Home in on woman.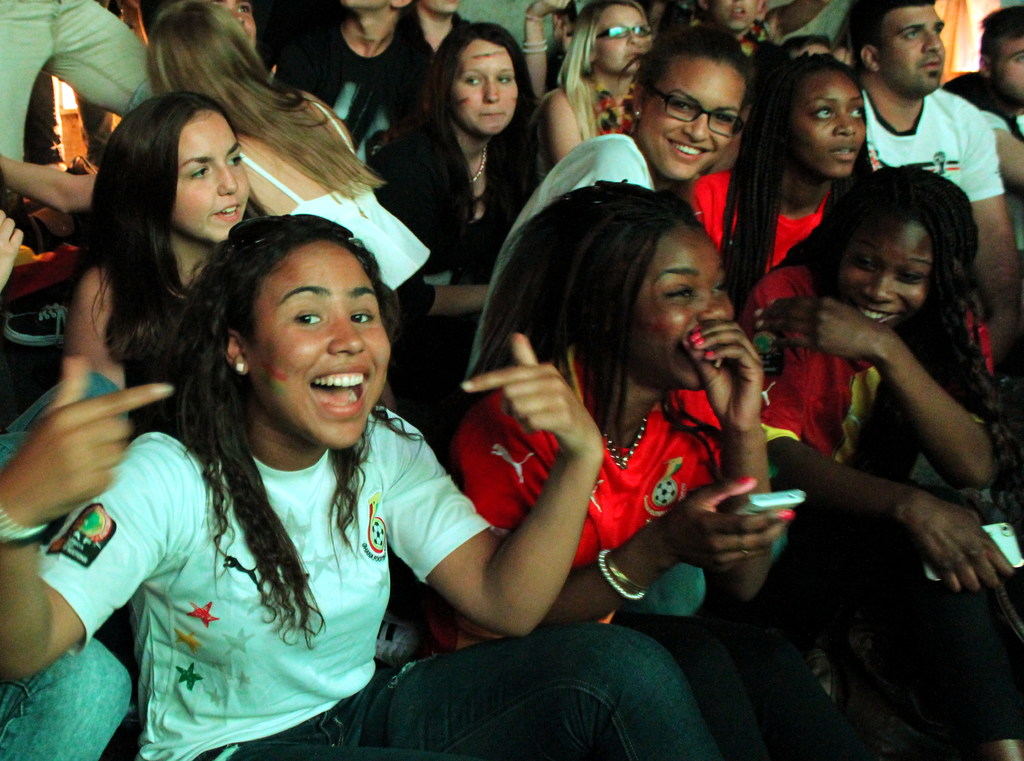
Homed in at 0:0:431:307.
